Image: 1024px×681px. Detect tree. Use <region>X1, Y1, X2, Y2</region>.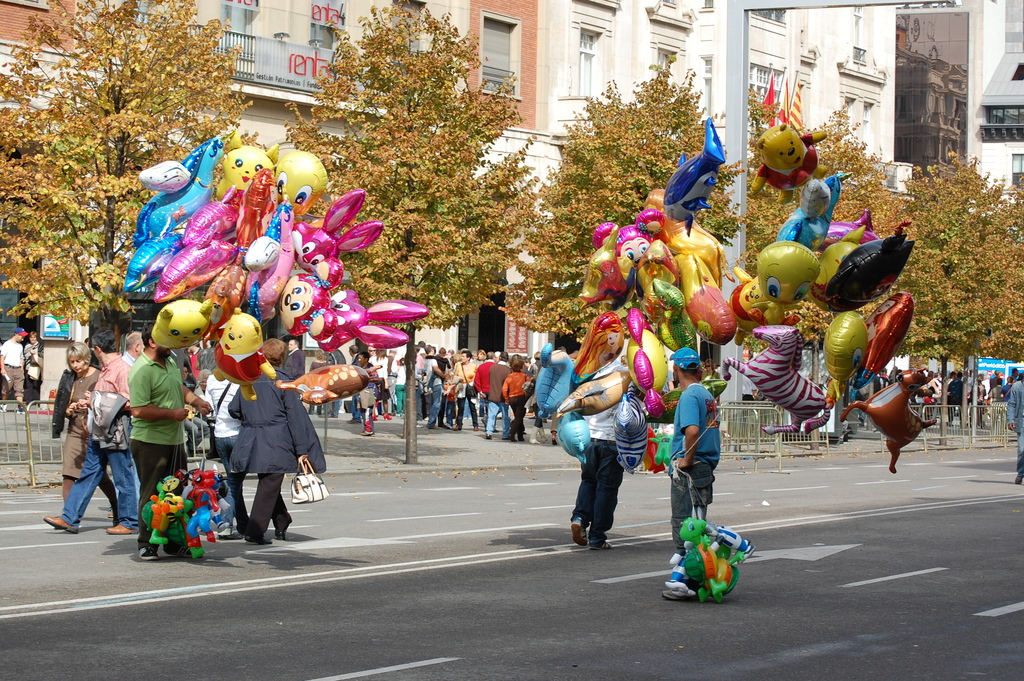
<region>764, 79, 960, 398</region>.
